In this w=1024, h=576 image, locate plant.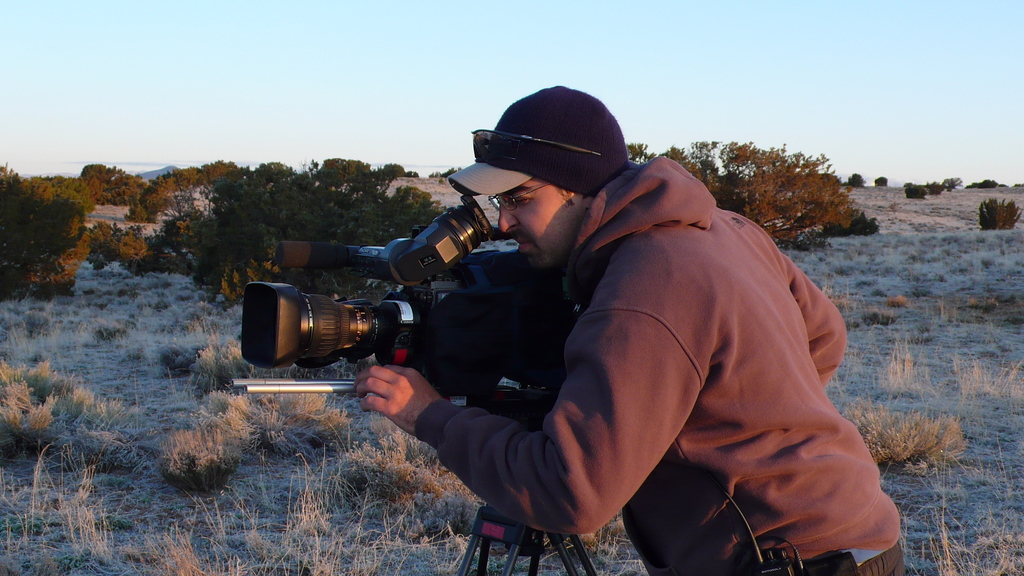
Bounding box: x1=828, y1=364, x2=874, y2=438.
